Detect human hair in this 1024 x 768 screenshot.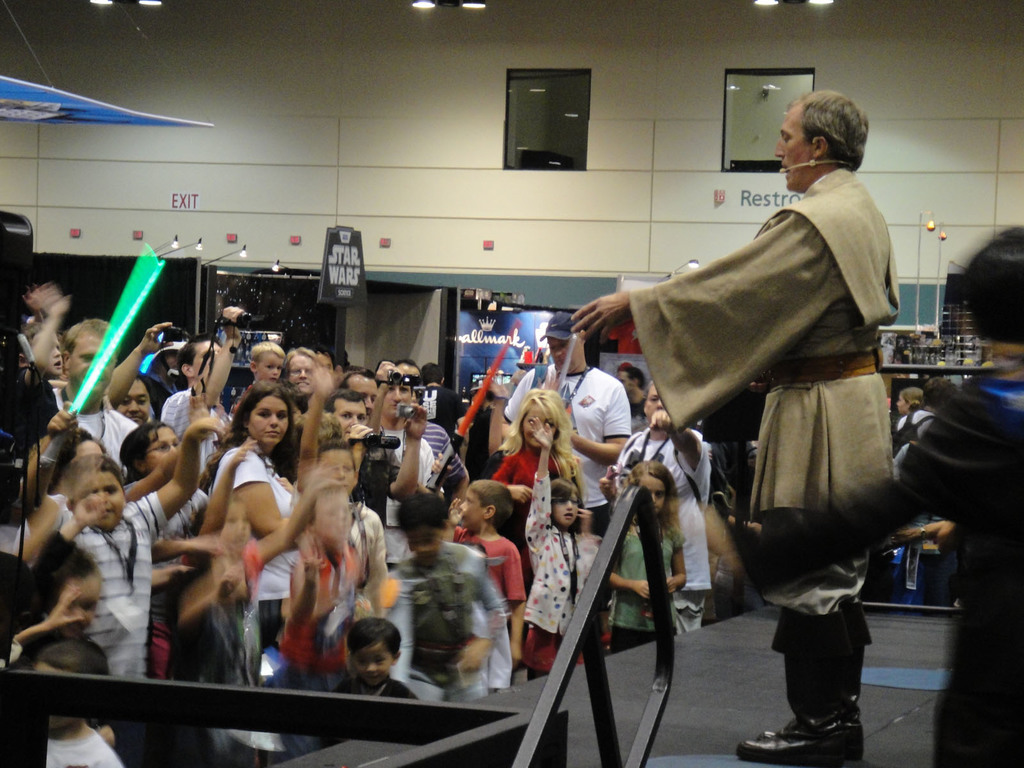
Detection: [17, 321, 41, 346].
